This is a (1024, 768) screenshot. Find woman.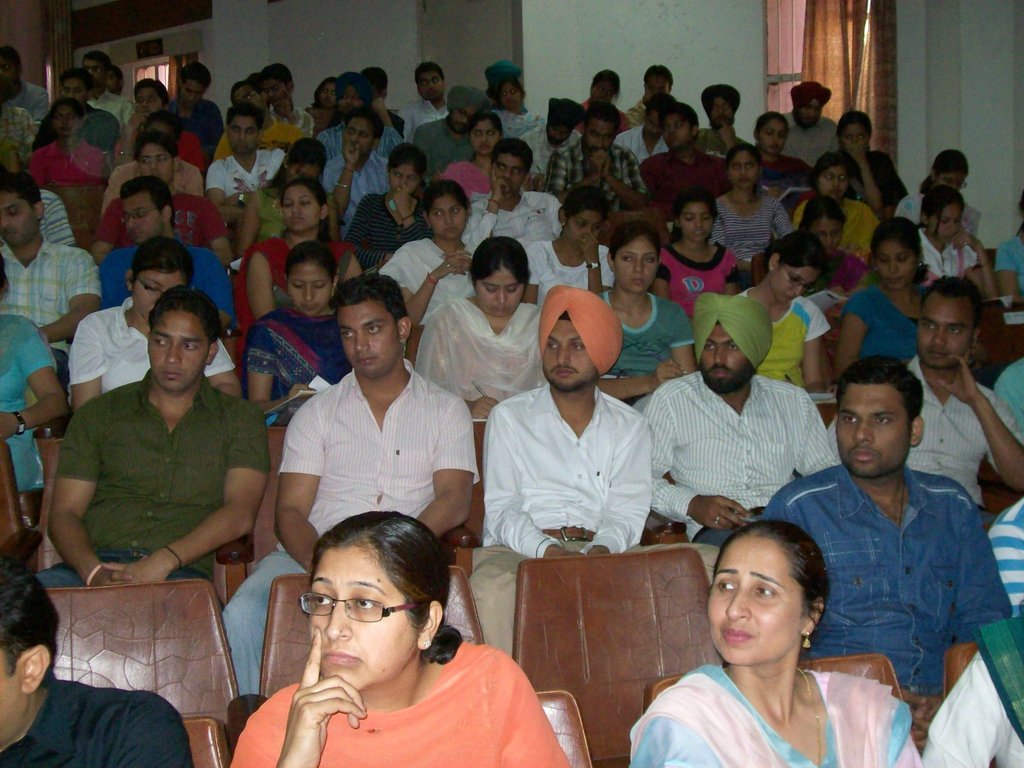
Bounding box: {"left": 591, "top": 218, "right": 695, "bottom": 406}.
